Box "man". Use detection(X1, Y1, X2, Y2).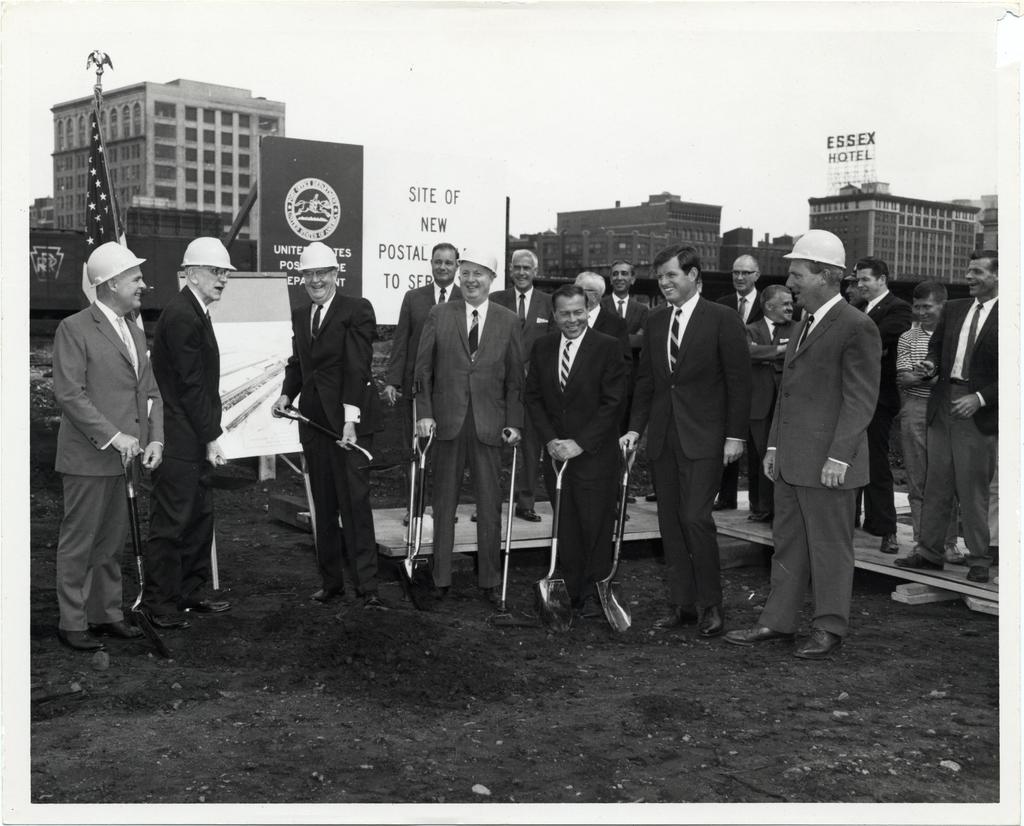
detection(849, 263, 865, 308).
